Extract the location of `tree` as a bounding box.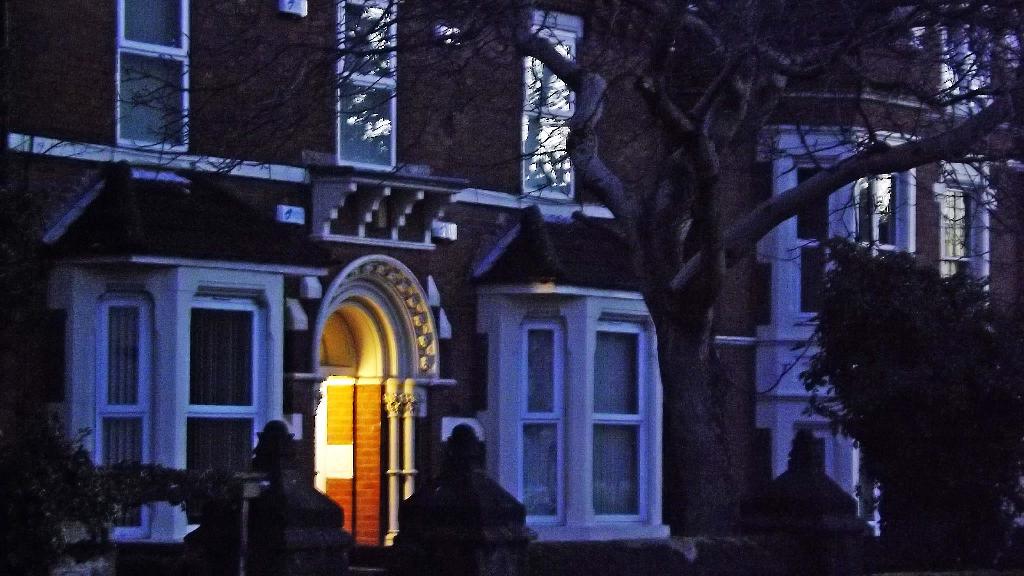
select_region(800, 241, 1023, 534).
